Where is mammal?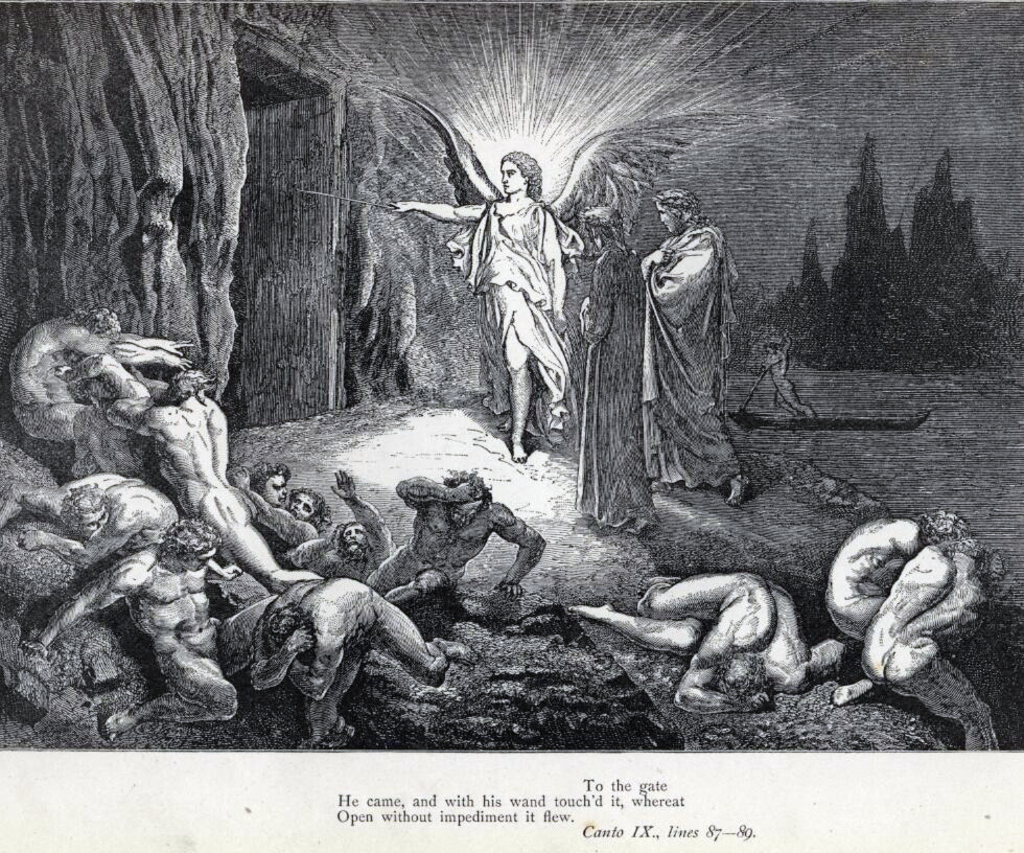
box(820, 508, 971, 643).
